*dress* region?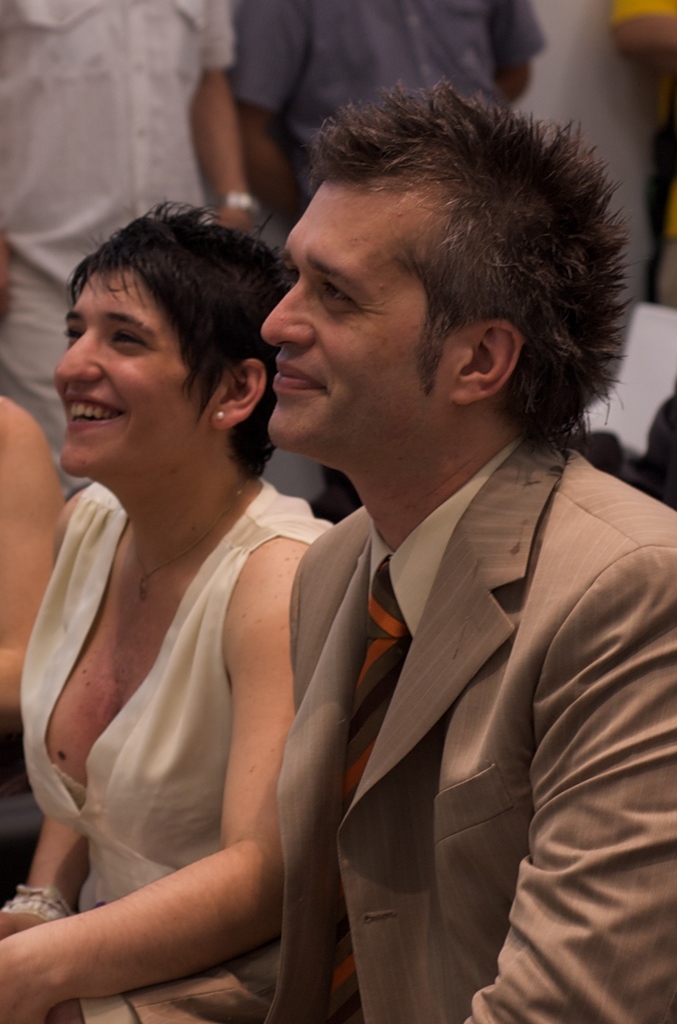
rect(17, 481, 336, 1023)
